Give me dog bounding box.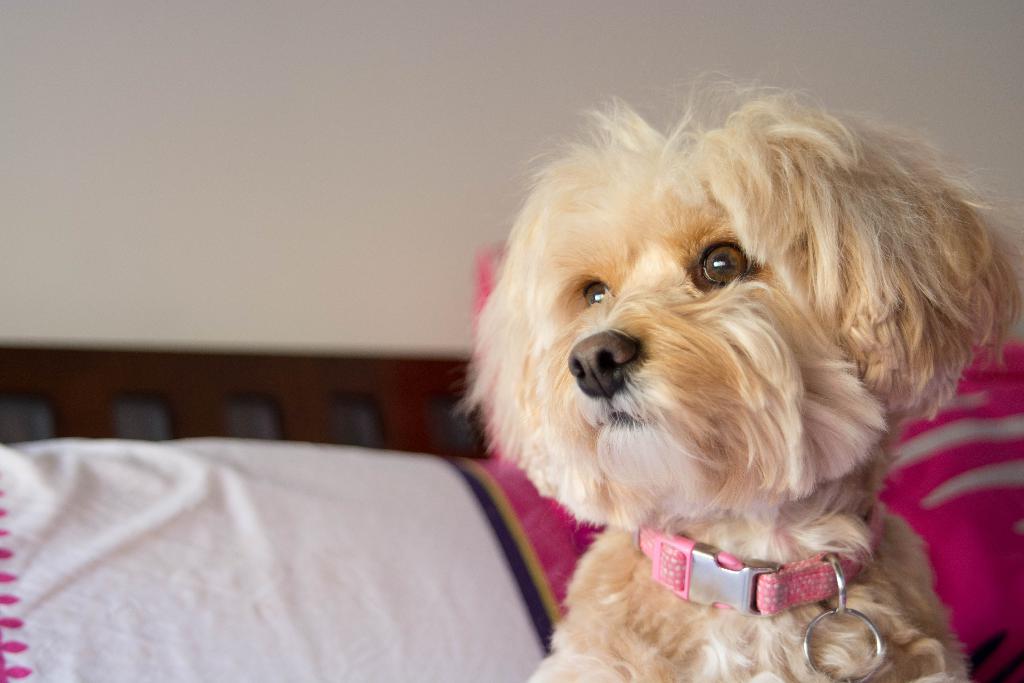
bbox=[445, 62, 1023, 682].
